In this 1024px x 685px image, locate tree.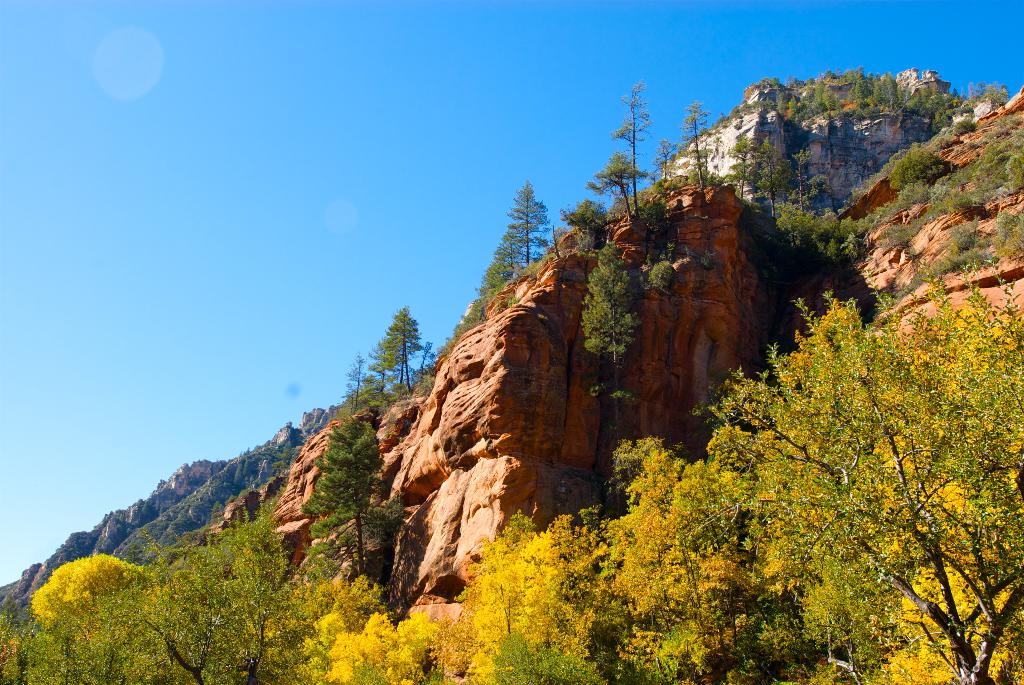
Bounding box: l=646, t=251, r=690, b=304.
